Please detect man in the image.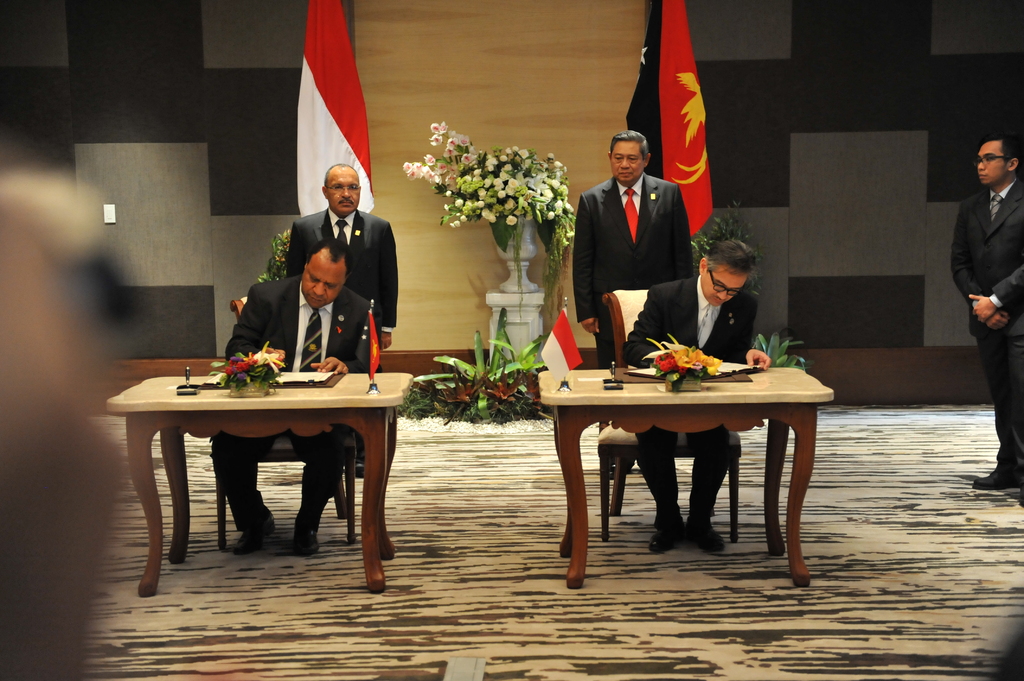
detection(566, 131, 714, 349).
